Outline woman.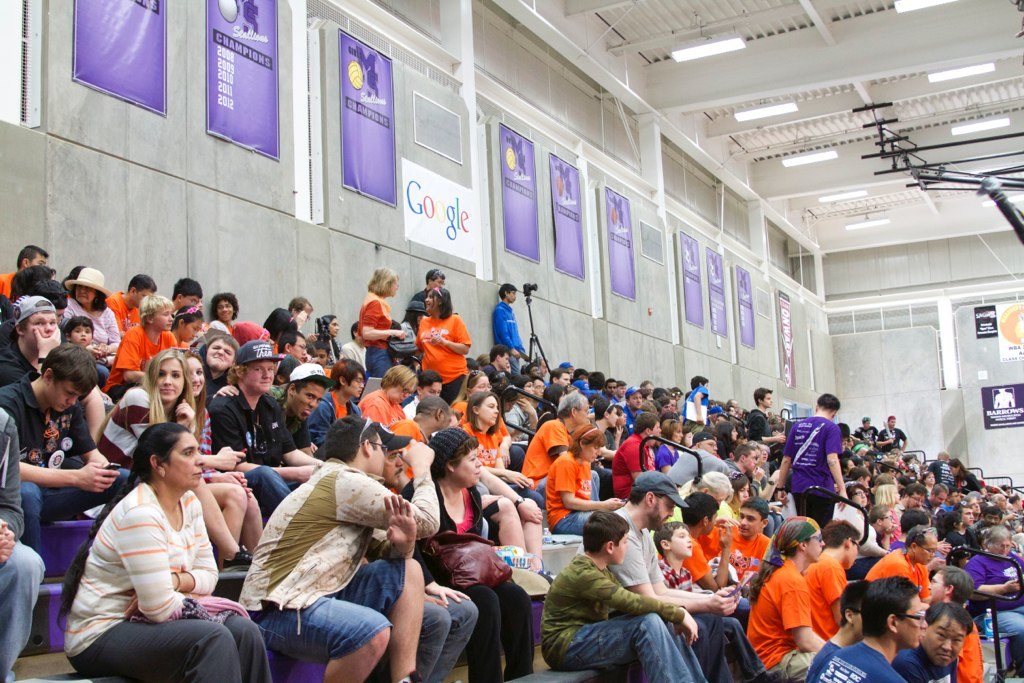
Outline: (459, 392, 538, 502).
